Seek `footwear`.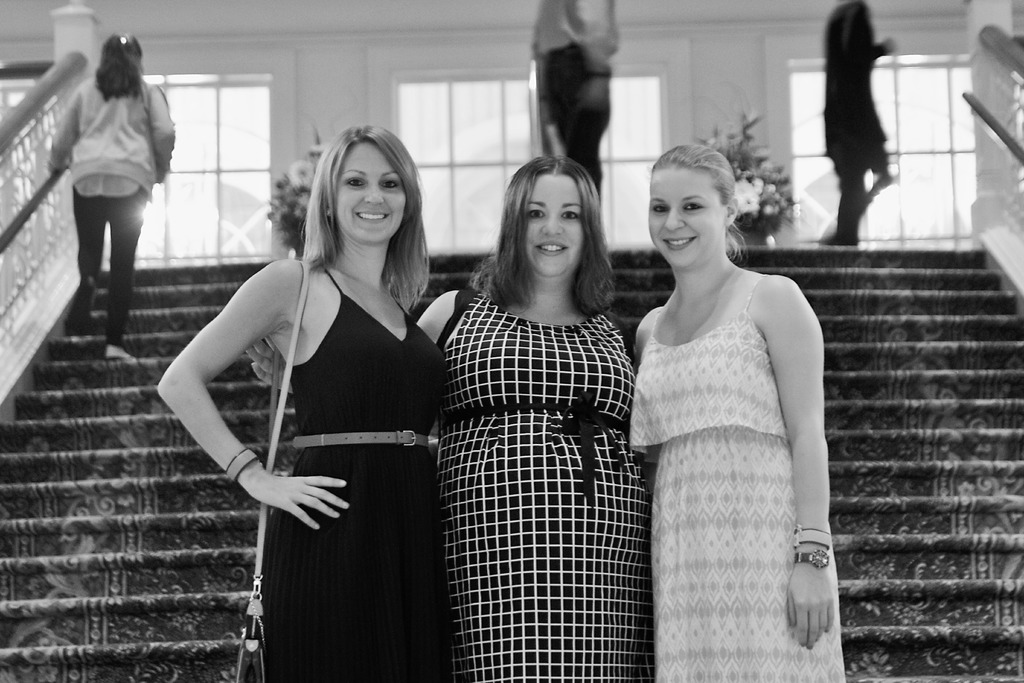
(x1=72, y1=272, x2=98, y2=336).
